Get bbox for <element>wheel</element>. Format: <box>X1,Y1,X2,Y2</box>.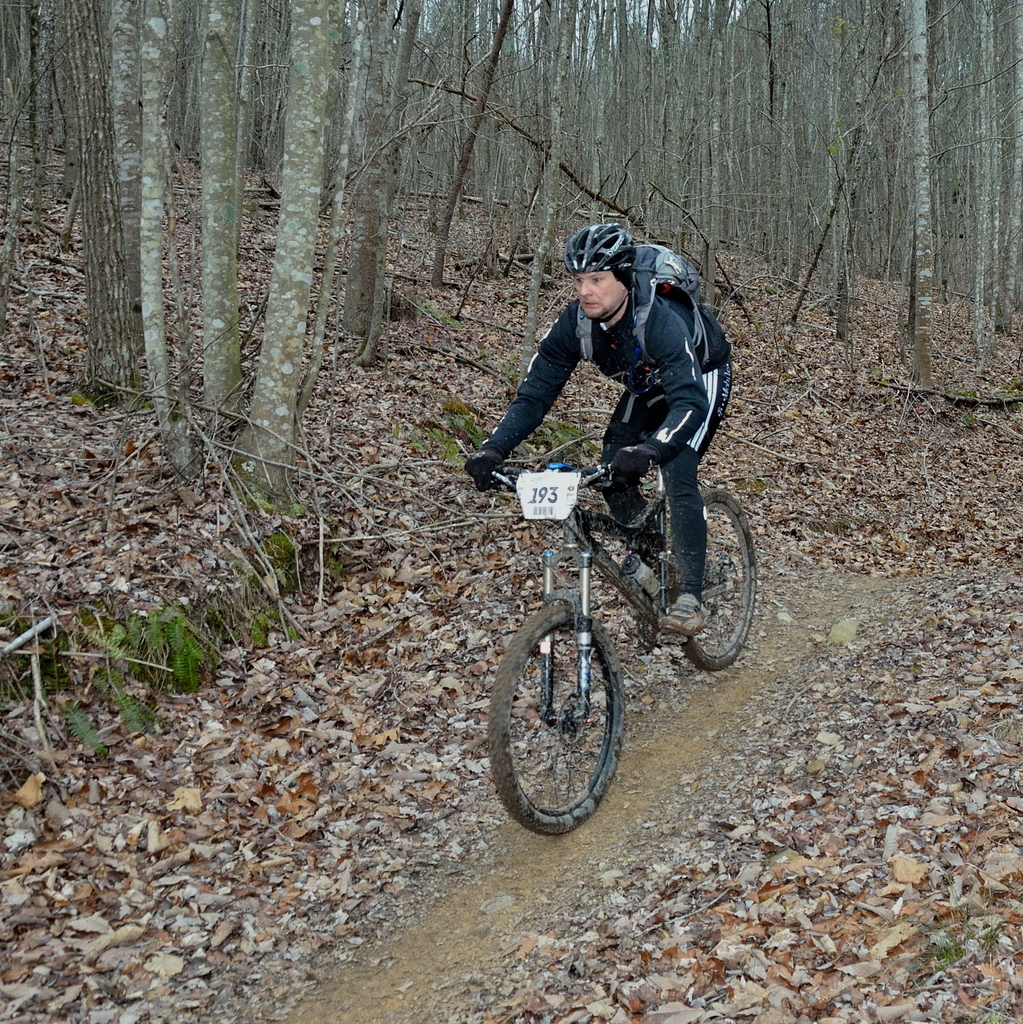
<box>506,581,640,835</box>.
